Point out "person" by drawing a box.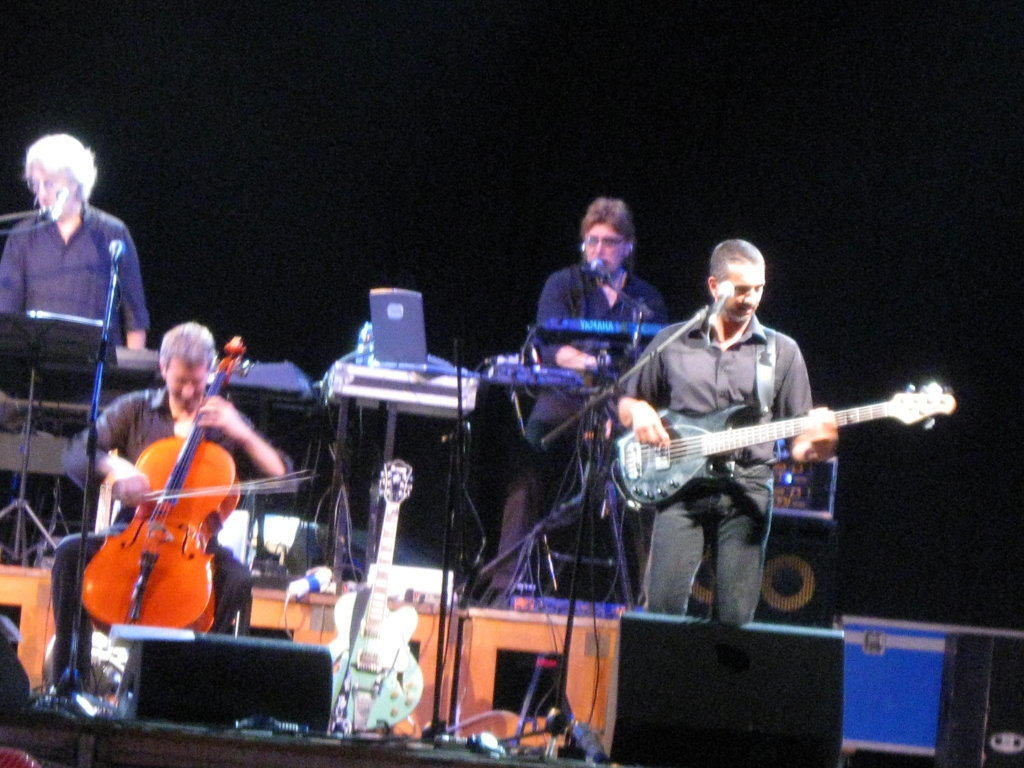
<region>498, 187, 664, 593</region>.
